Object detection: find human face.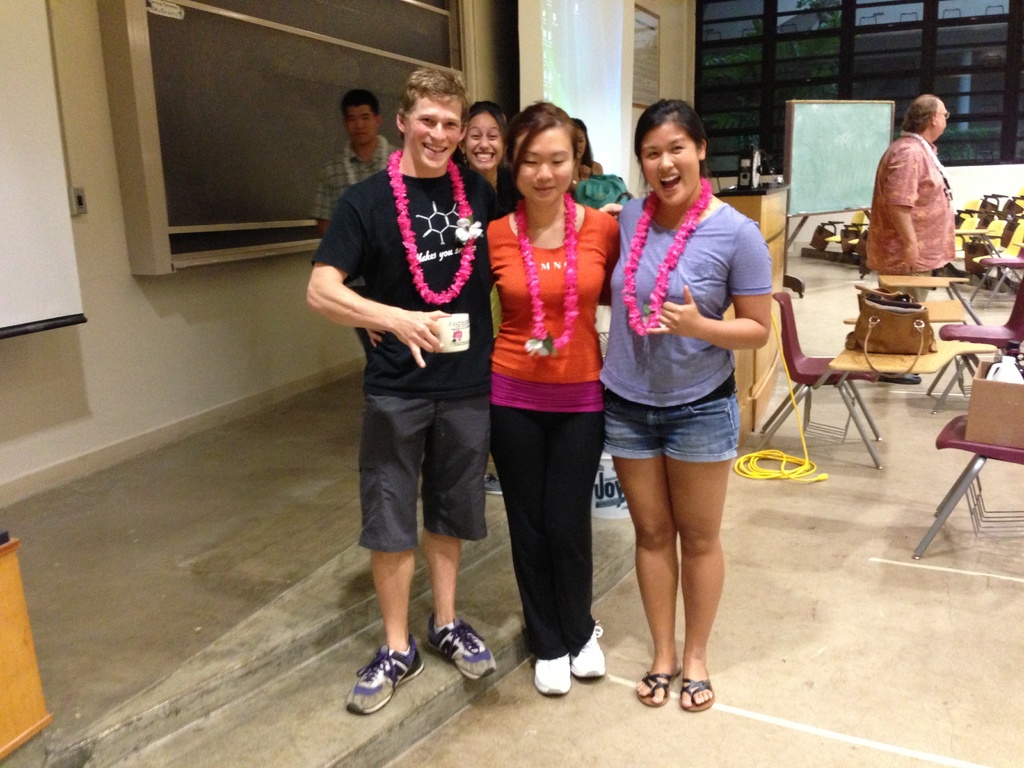
left=461, top=108, right=501, bottom=166.
